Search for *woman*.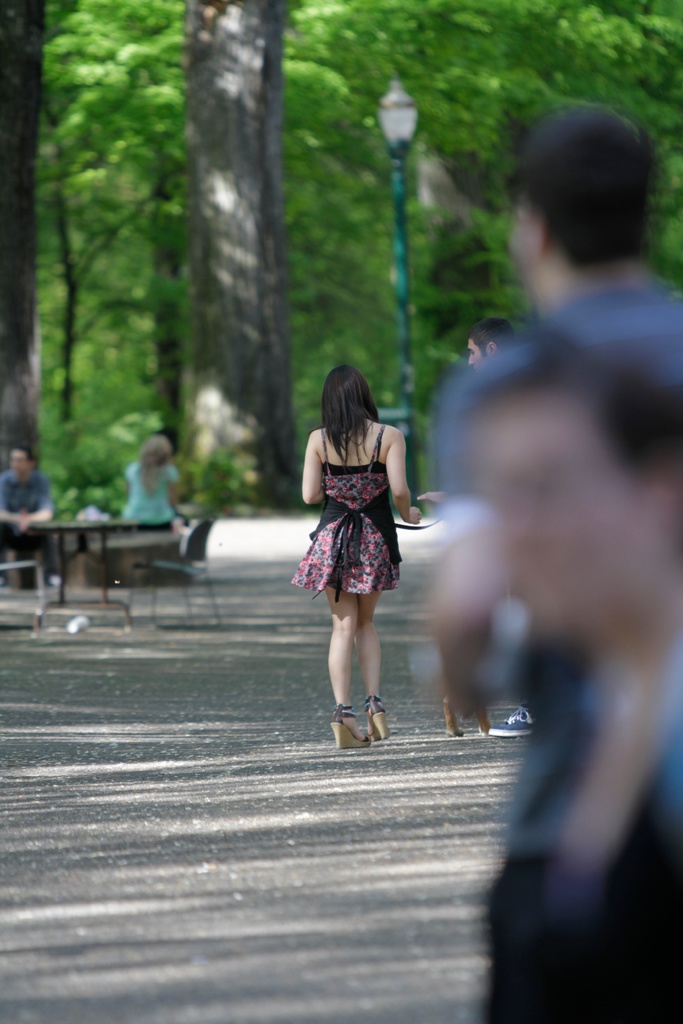
Found at 118 438 192 533.
